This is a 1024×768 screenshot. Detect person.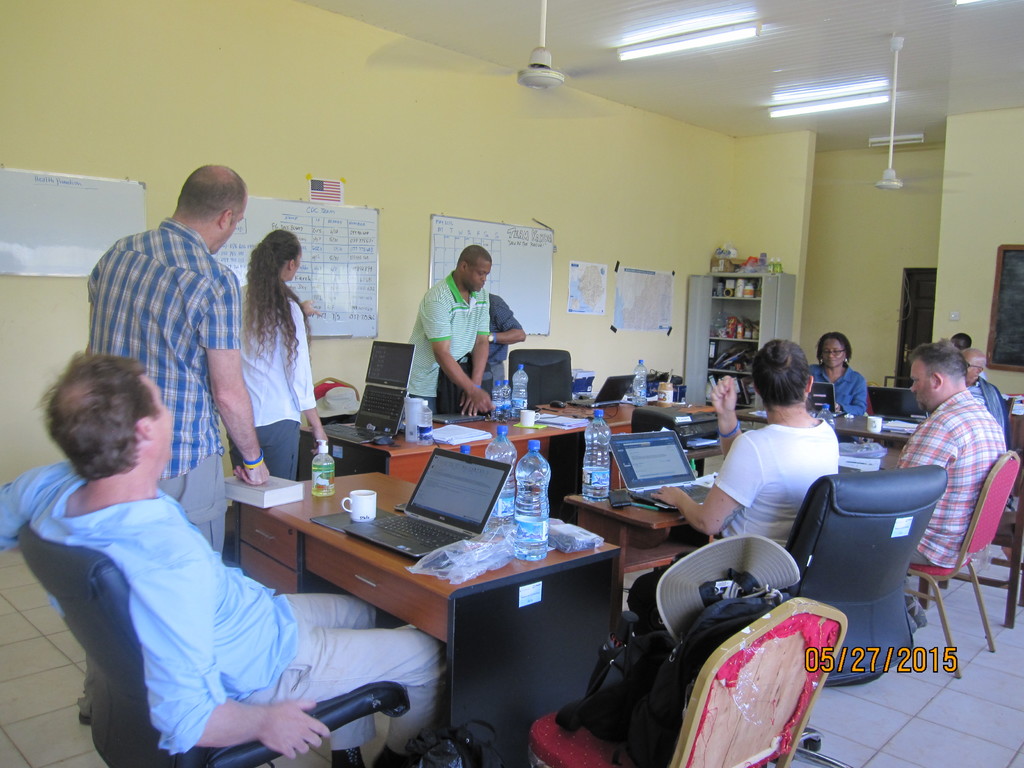
955,340,1014,458.
